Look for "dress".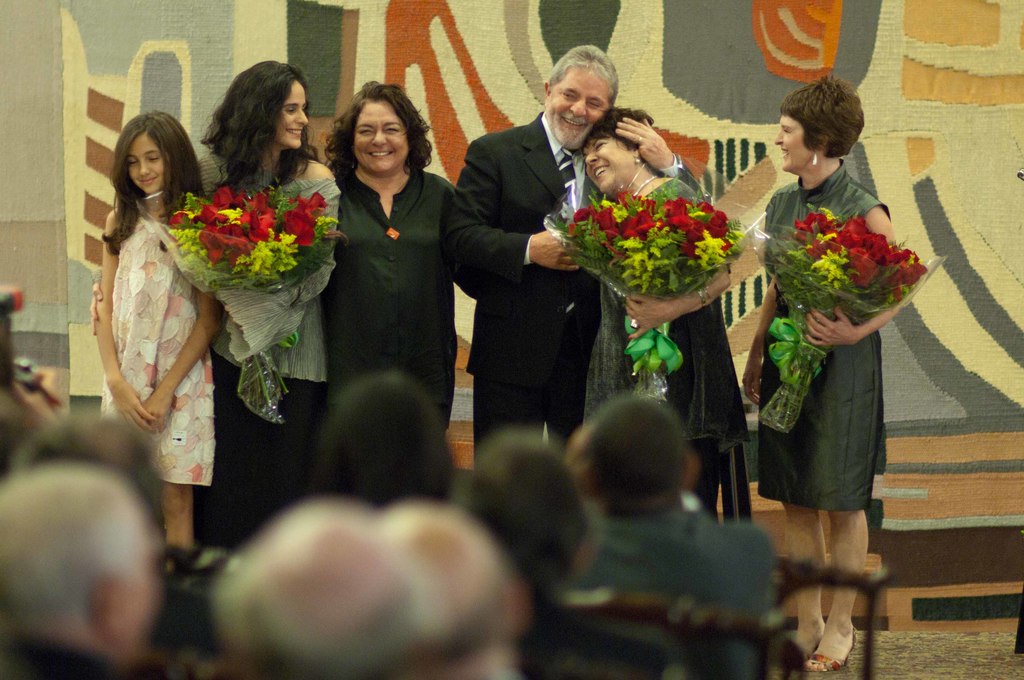
Found: rect(321, 164, 458, 437).
